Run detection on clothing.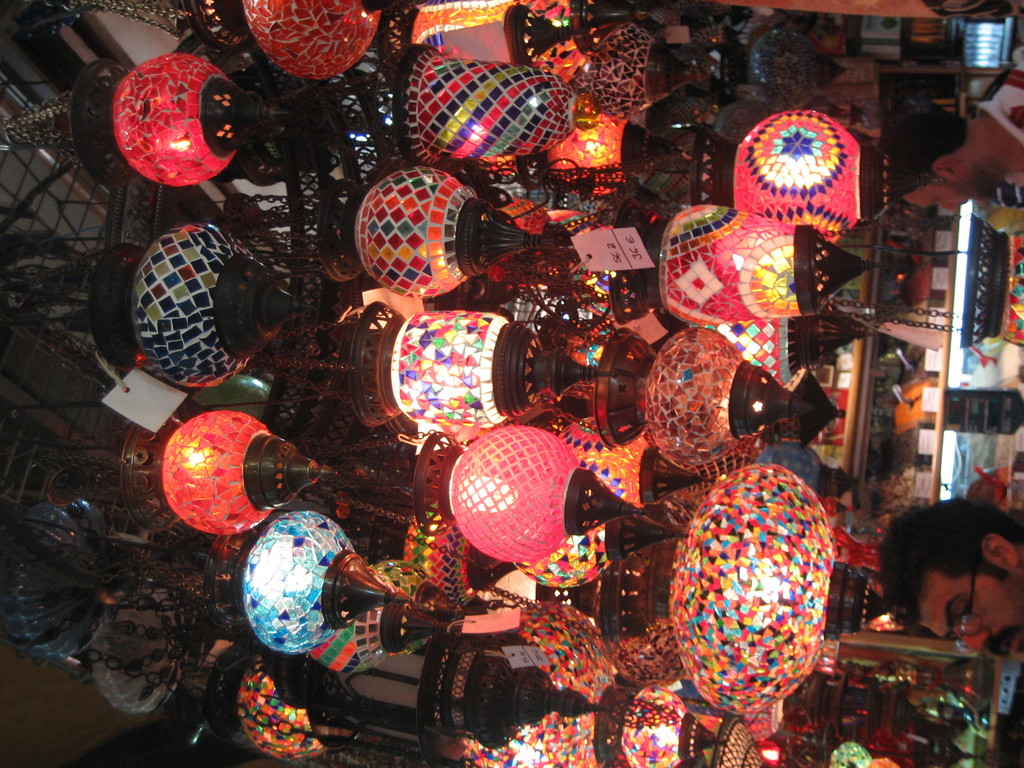
Result: BBox(817, 57, 1023, 564).
